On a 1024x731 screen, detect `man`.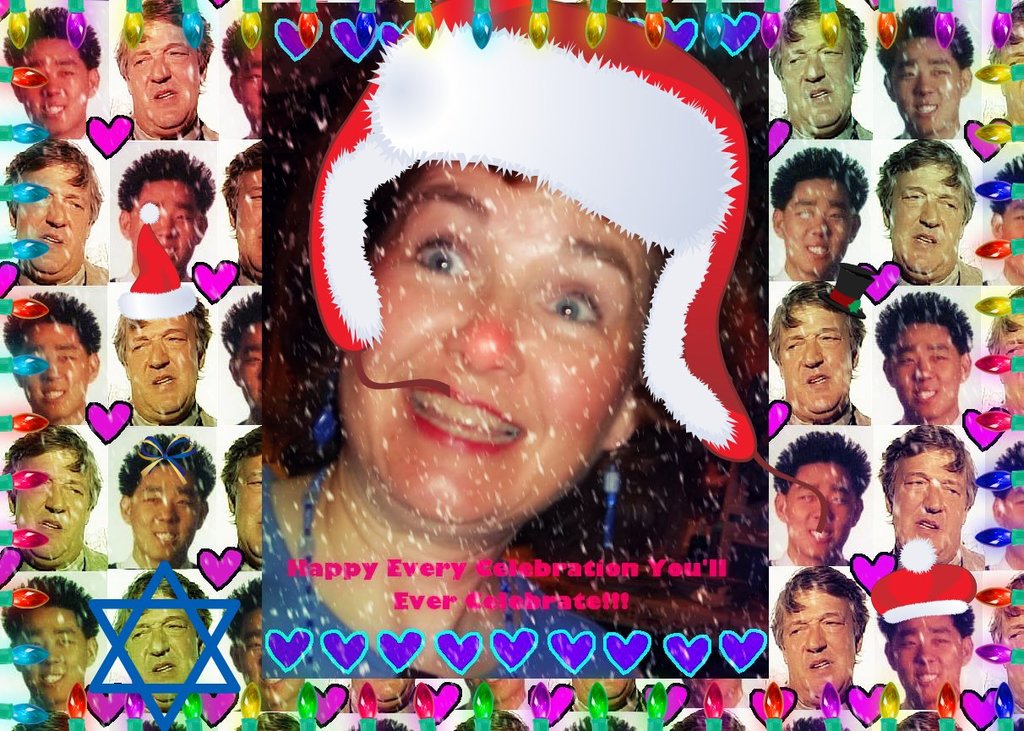
l=6, t=572, r=100, b=728.
